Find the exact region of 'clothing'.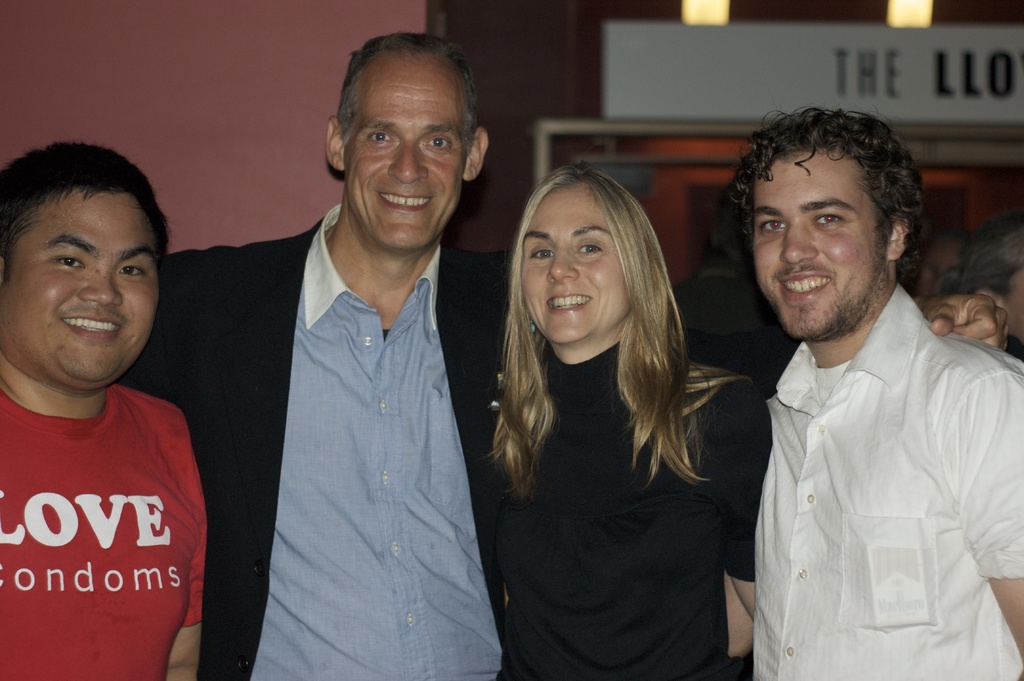
Exact region: (left=497, top=341, right=772, bottom=680).
